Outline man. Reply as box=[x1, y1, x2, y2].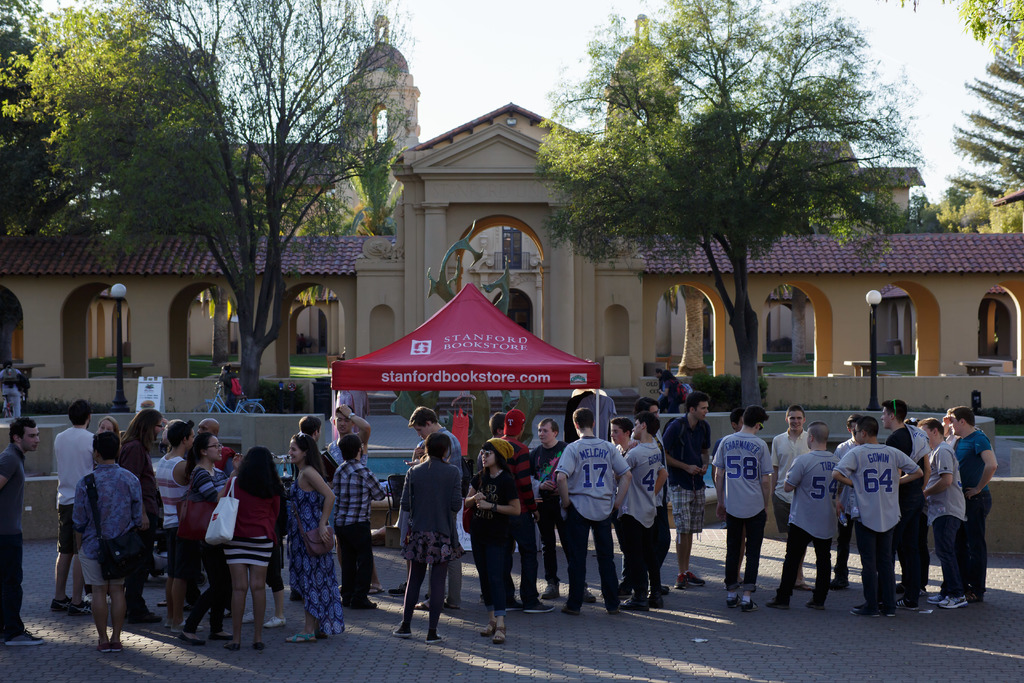
box=[49, 400, 99, 611].
